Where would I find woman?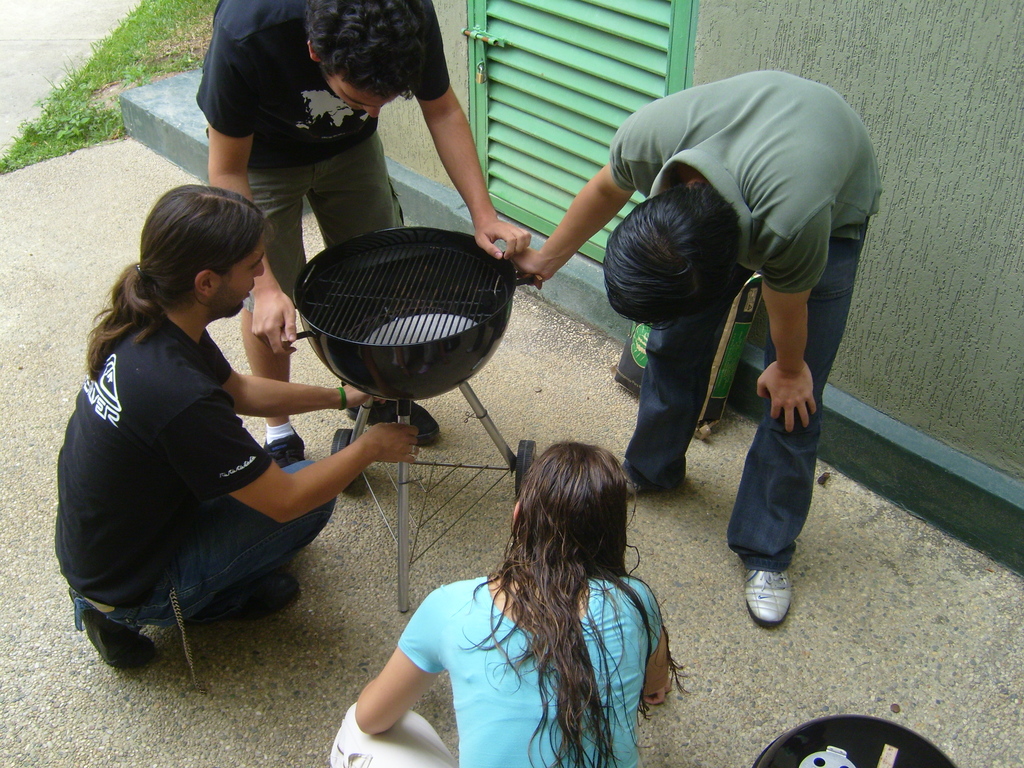
At (x1=325, y1=425, x2=688, y2=767).
